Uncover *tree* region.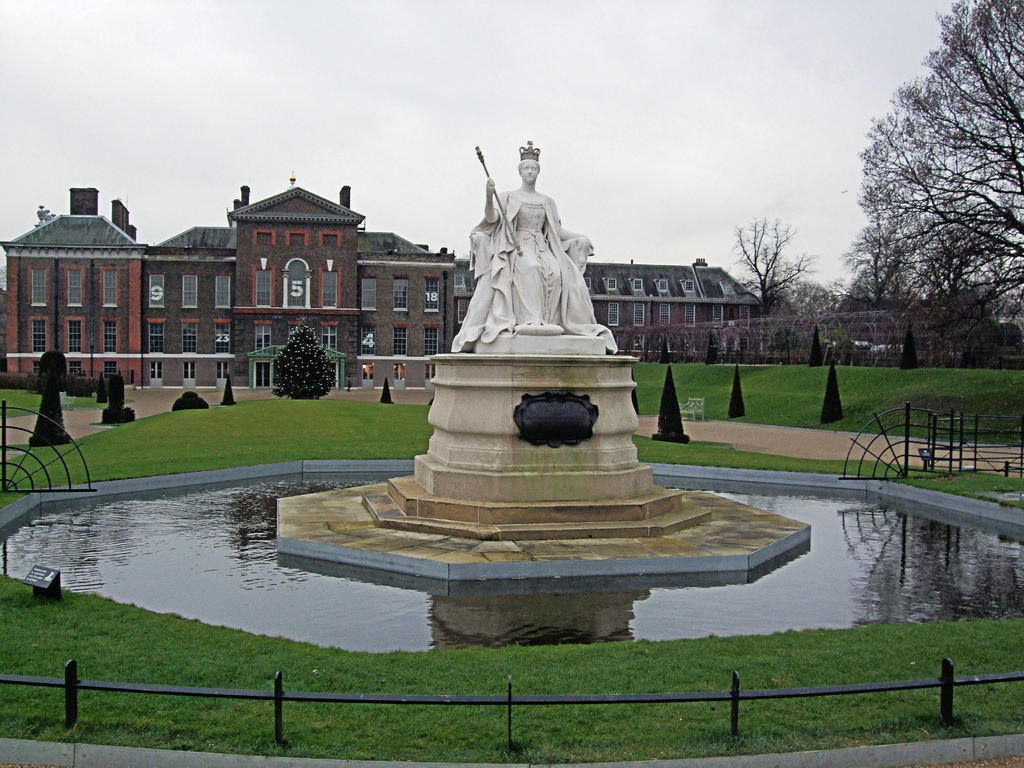
Uncovered: (95, 375, 110, 403).
